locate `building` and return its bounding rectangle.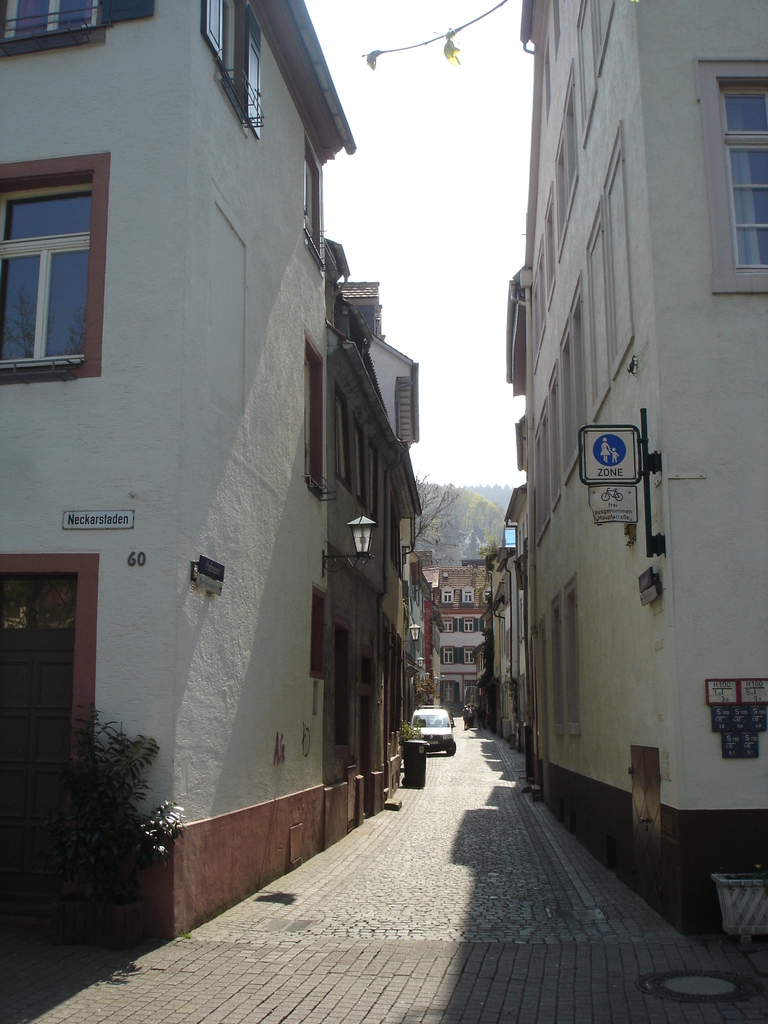
x1=0, y1=0, x2=419, y2=935.
